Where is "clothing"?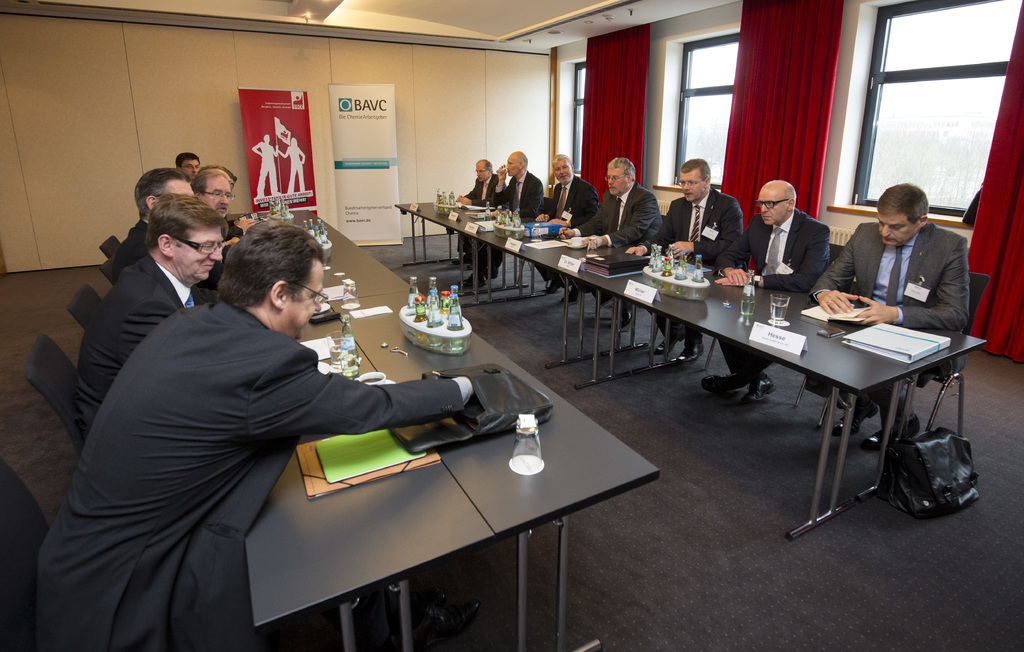
109:215:226:291.
